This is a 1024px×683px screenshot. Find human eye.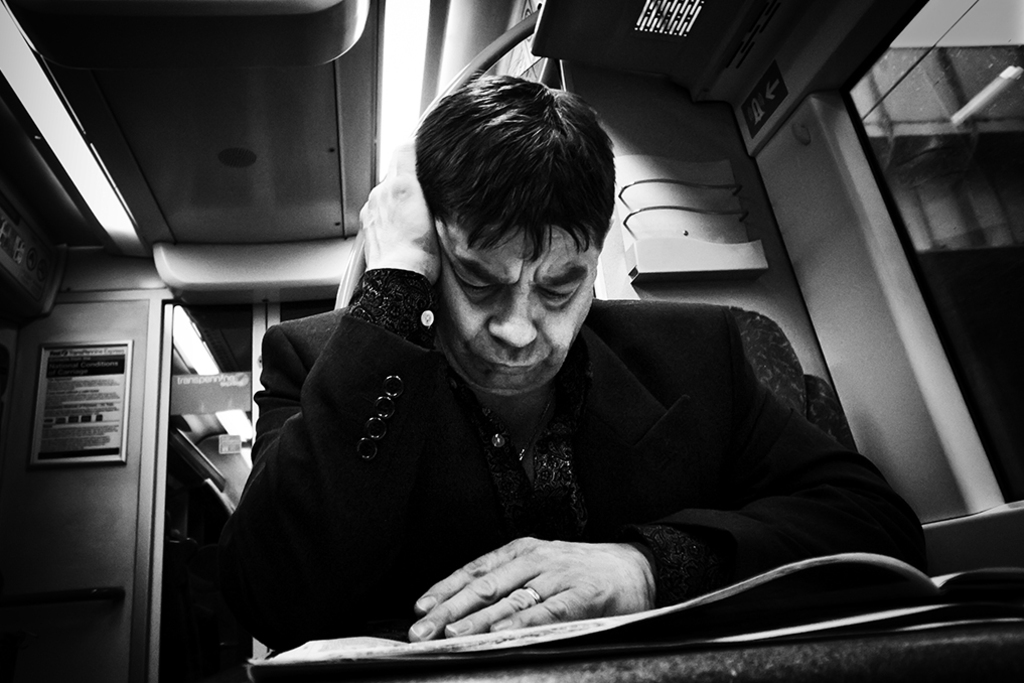
Bounding box: x1=445, y1=268, x2=495, y2=295.
